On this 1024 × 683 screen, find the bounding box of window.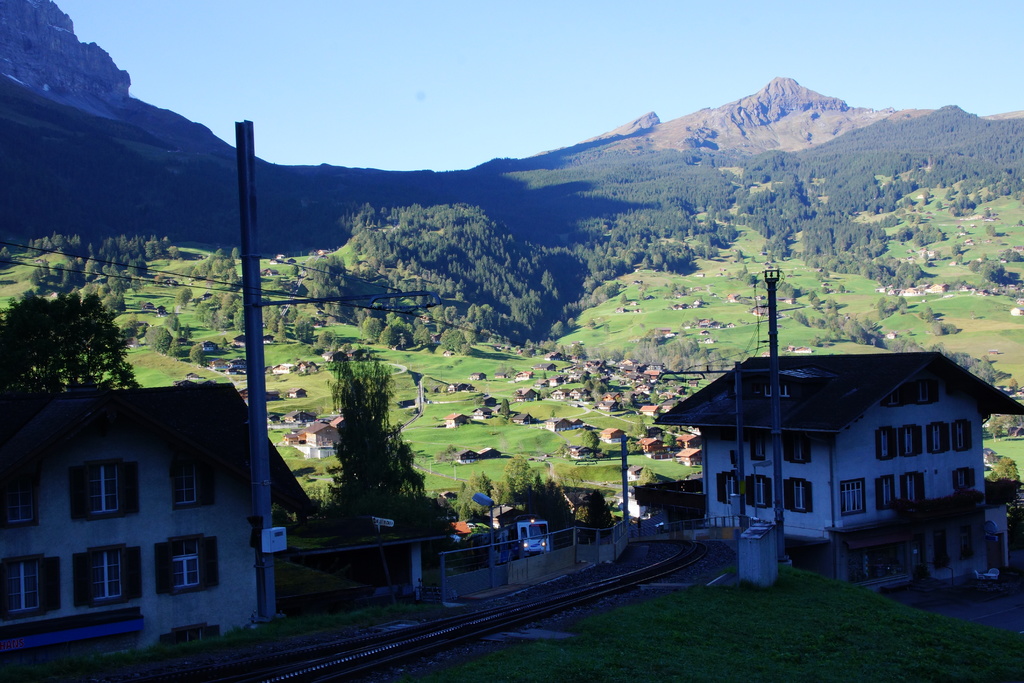
Bounding box: l=745, t=475, r=772, b=509.
